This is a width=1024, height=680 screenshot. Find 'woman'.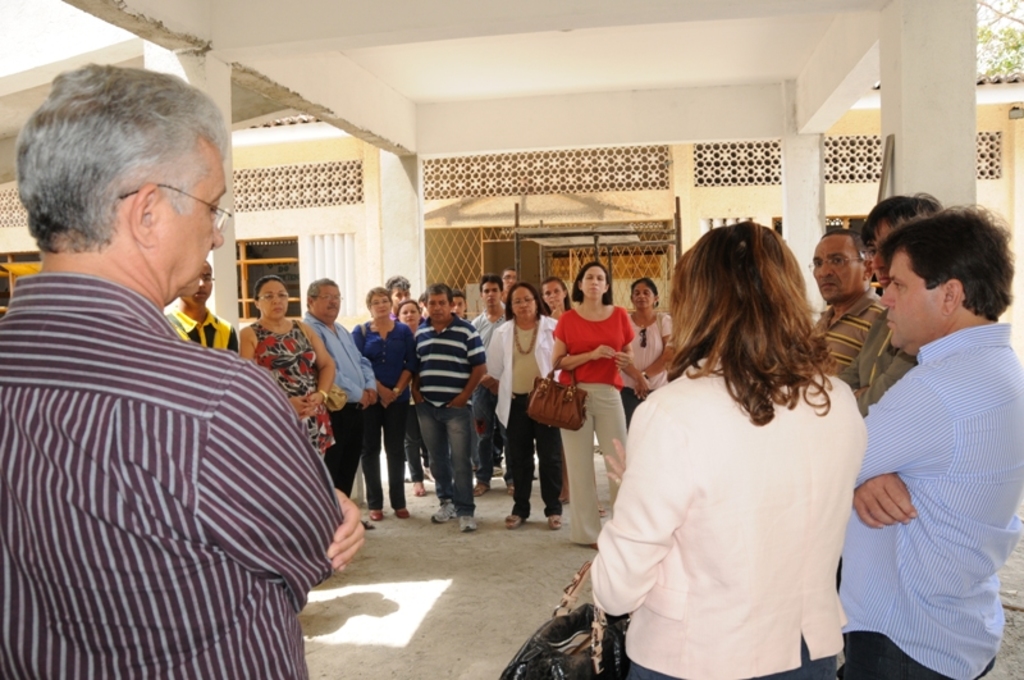
Bounding box: (481, 283, 571, 520).
